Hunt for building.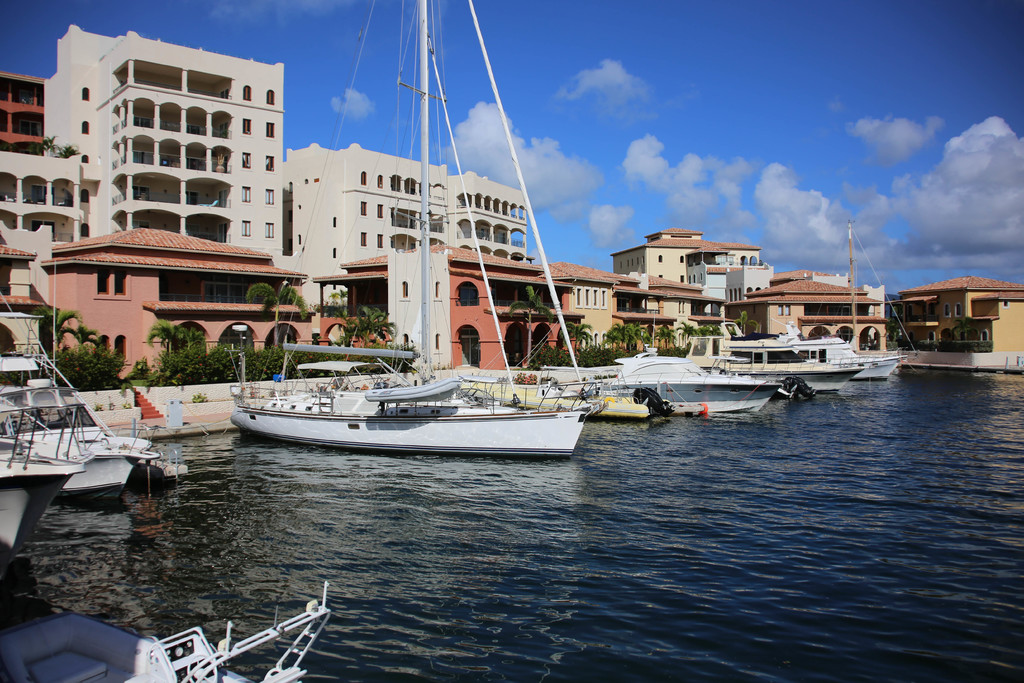
Hunted down at (47,225,314,375).
